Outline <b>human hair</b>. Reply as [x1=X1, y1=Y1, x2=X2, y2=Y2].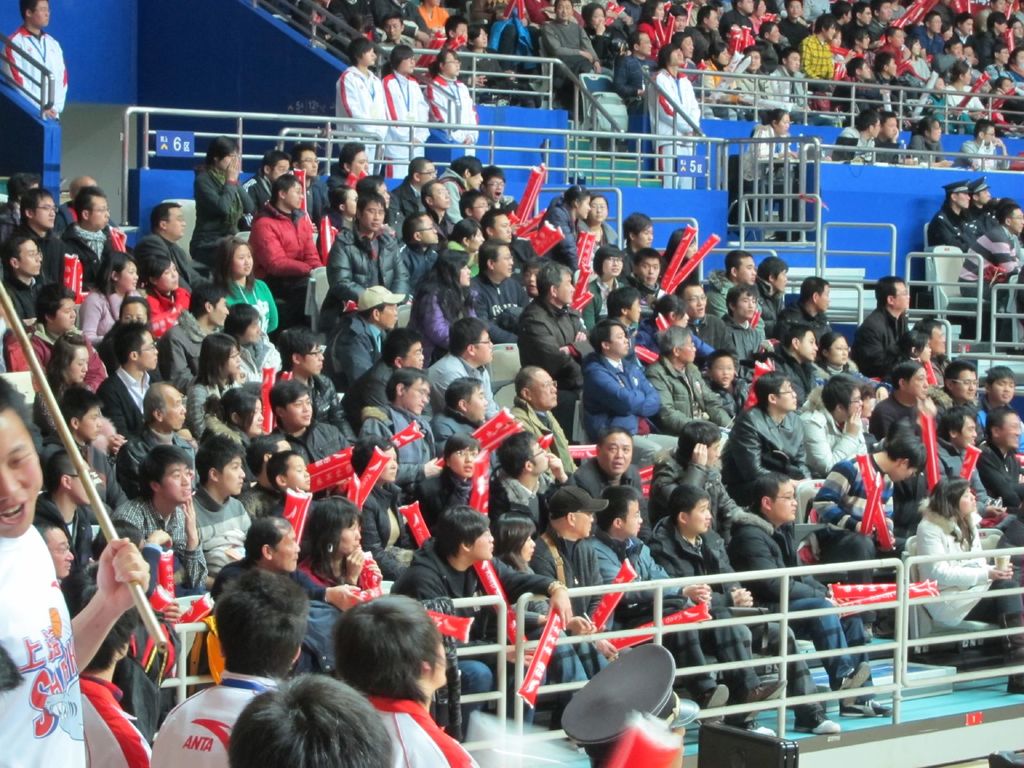
[x1=318, y1=618, x2=439, y2=722].
